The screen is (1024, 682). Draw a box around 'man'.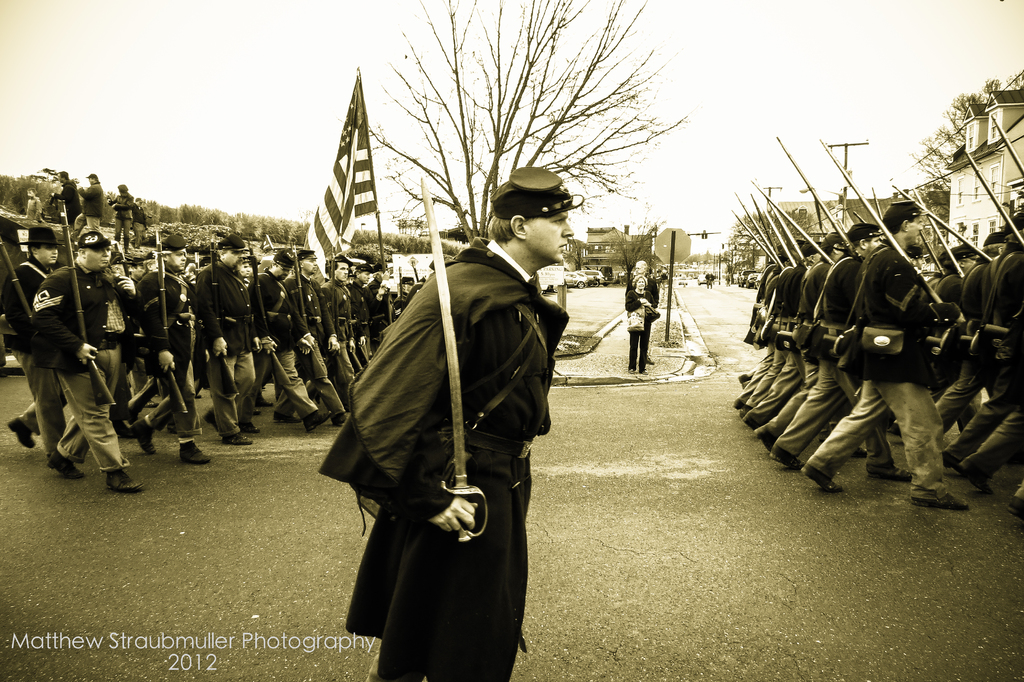
[left=272, top=250, right=332, bottom=421].
